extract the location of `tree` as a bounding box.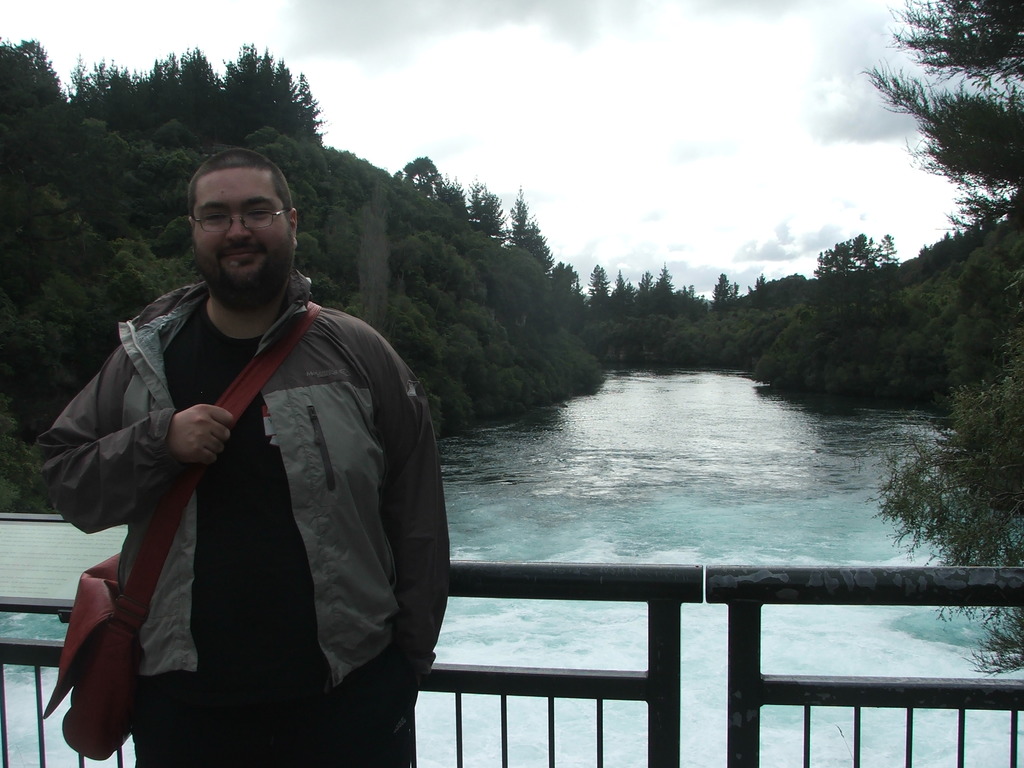
BBox(831, 15, 1016, 402).
